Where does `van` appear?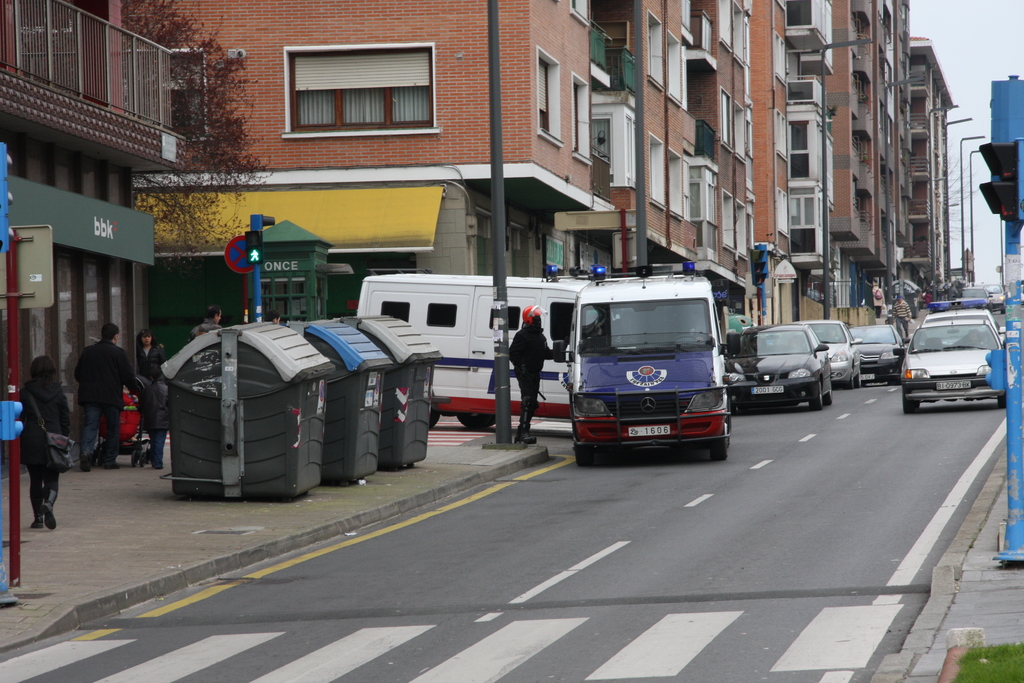
Appears at (350,267,589,431).
